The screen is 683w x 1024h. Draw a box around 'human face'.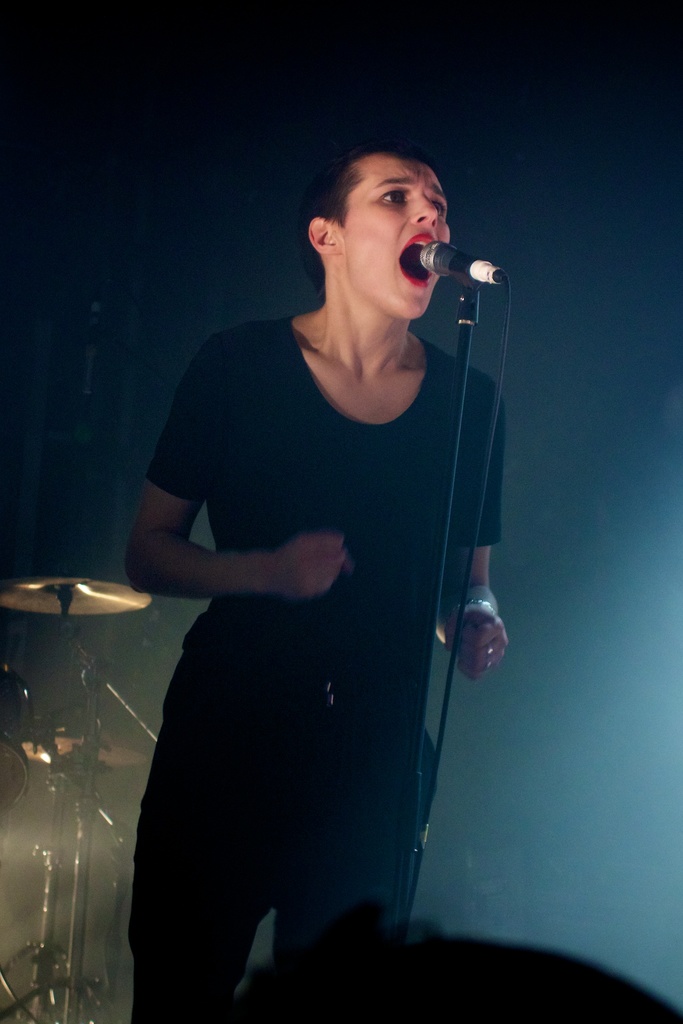
bbox=(343, 157, 449, 319).
